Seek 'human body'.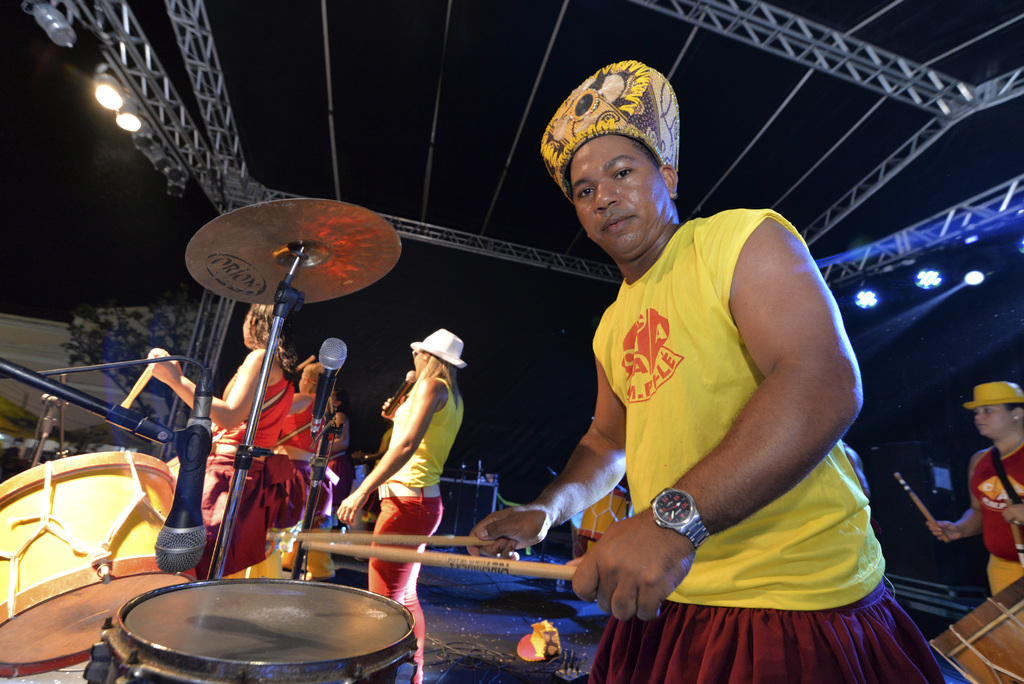
{"x1": 153, "y1": 293, "x2": 292, "y2": 568}.
